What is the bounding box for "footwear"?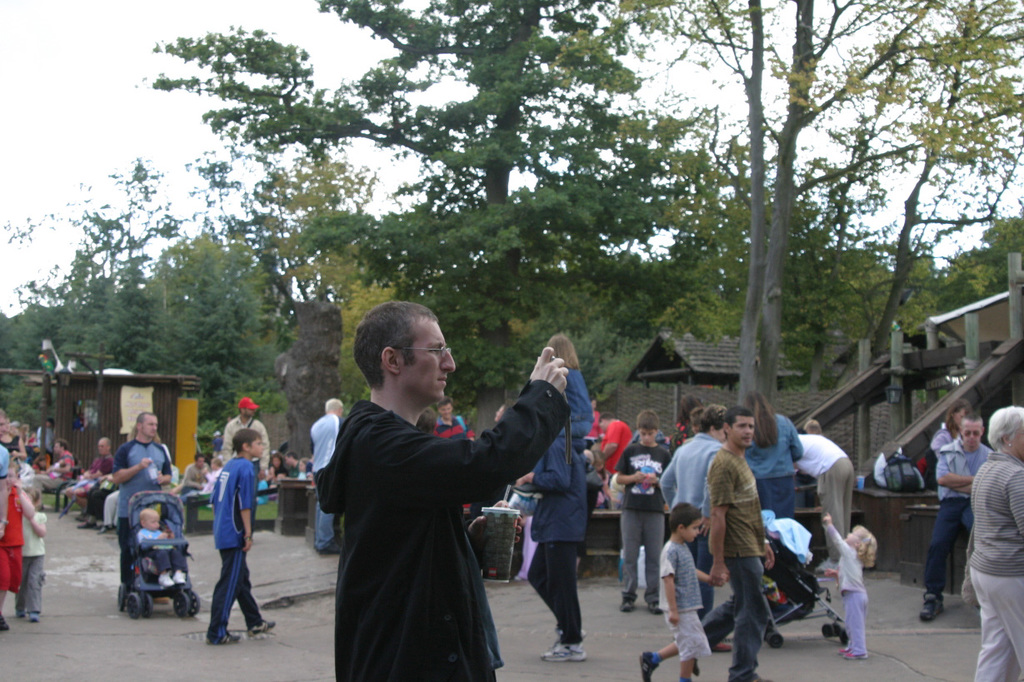
<bbox>837, 646, 850, 658</bbox>.
